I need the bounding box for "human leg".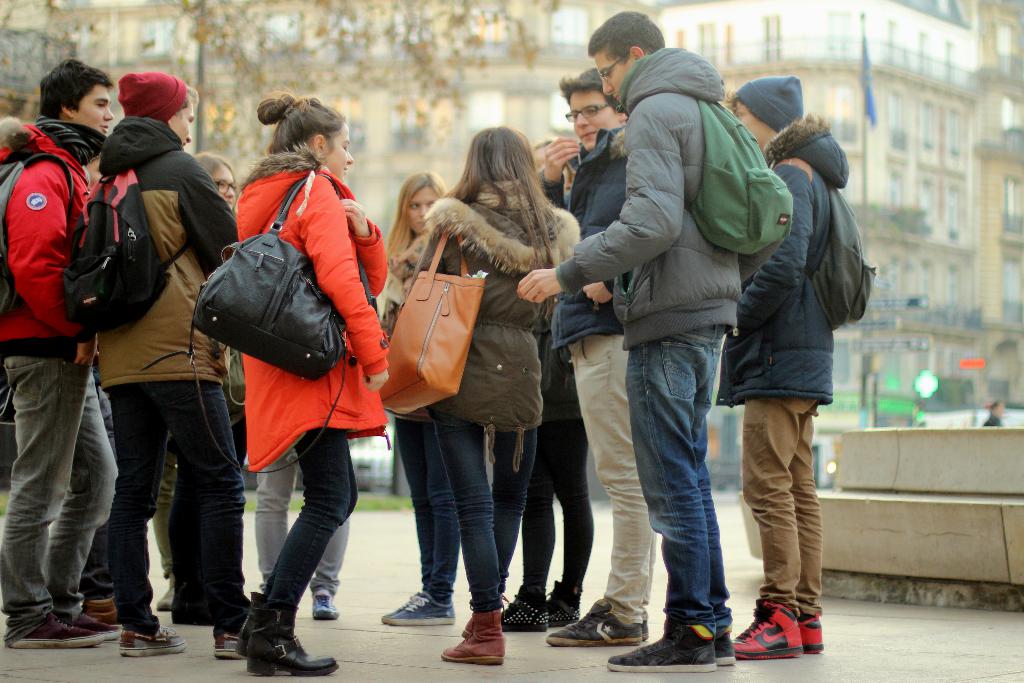
Here it is: [left=604, top=320, right=724, bottom=668].
